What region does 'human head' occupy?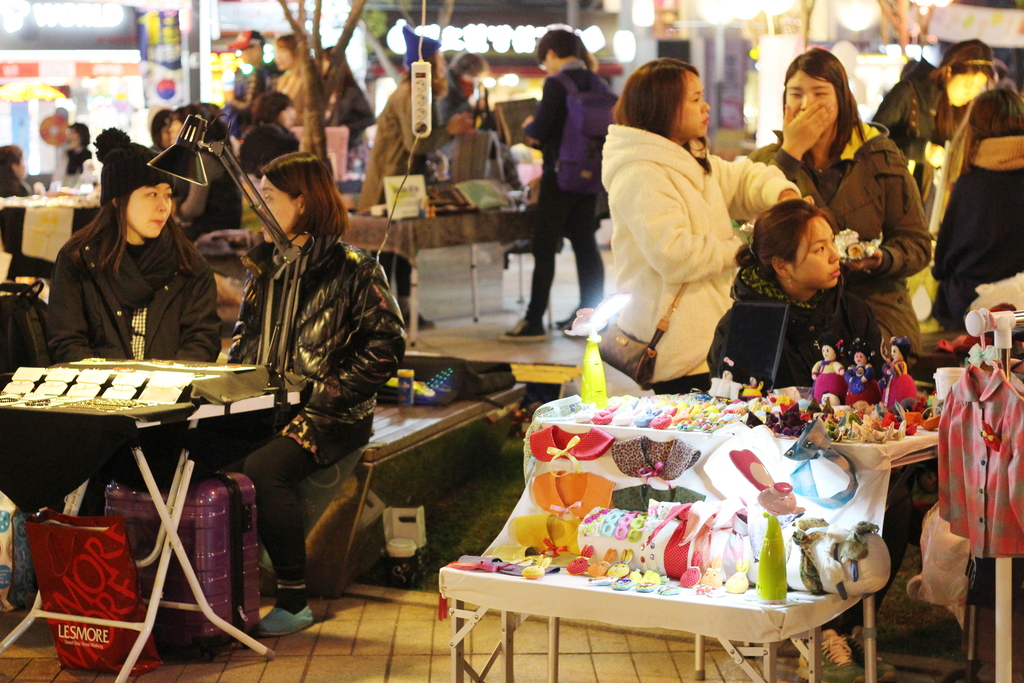
bbox=(260, 149, 342, 245).
